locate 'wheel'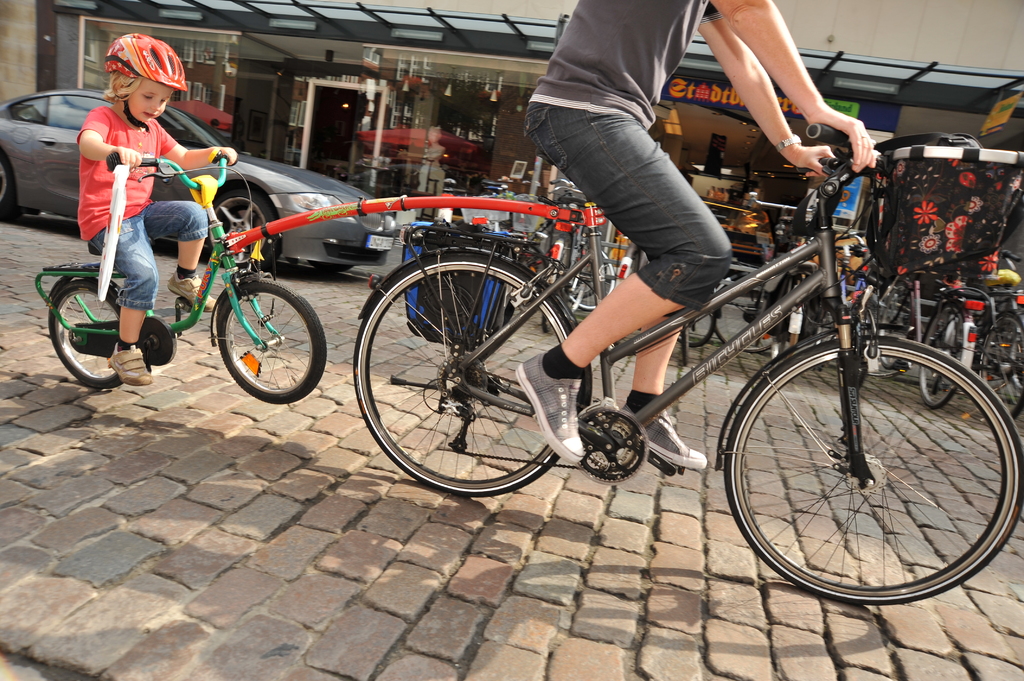
pyautogui.locateOnScreen(212, 186, 278, 268)
